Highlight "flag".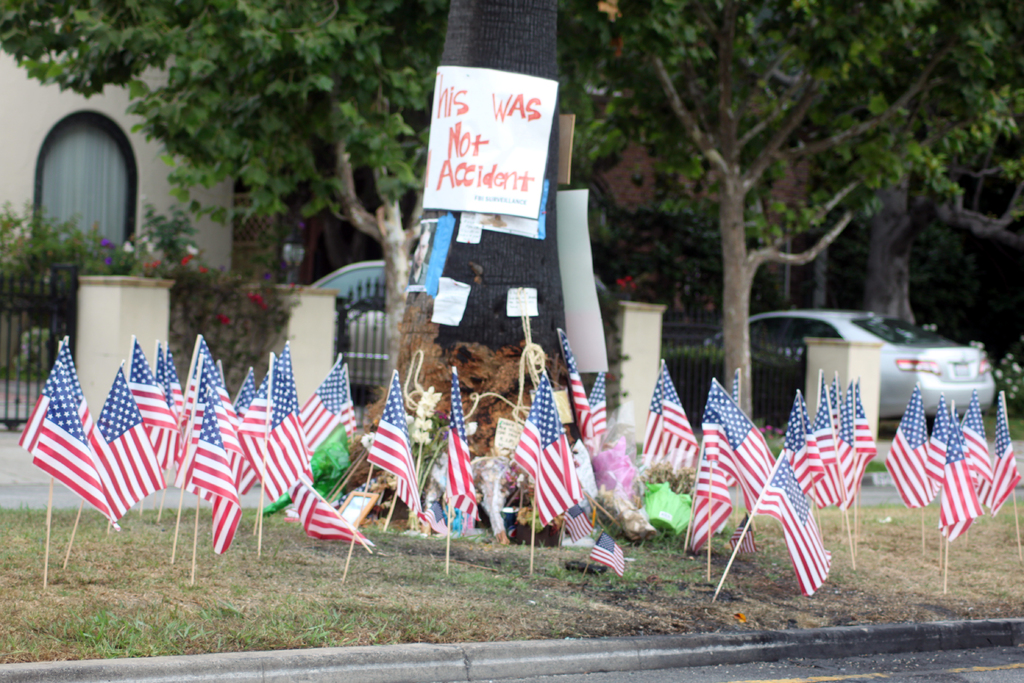
Highlighted region: box=[32, 370, 118, 532].
